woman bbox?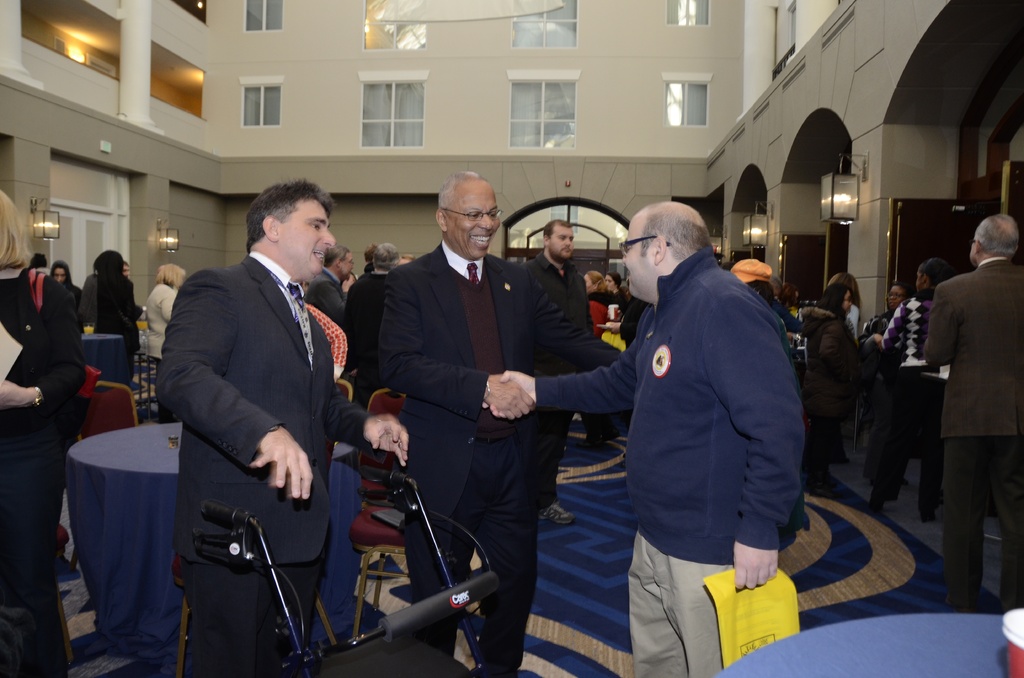
<bbox>868, 260, 956, 526</bbox>
